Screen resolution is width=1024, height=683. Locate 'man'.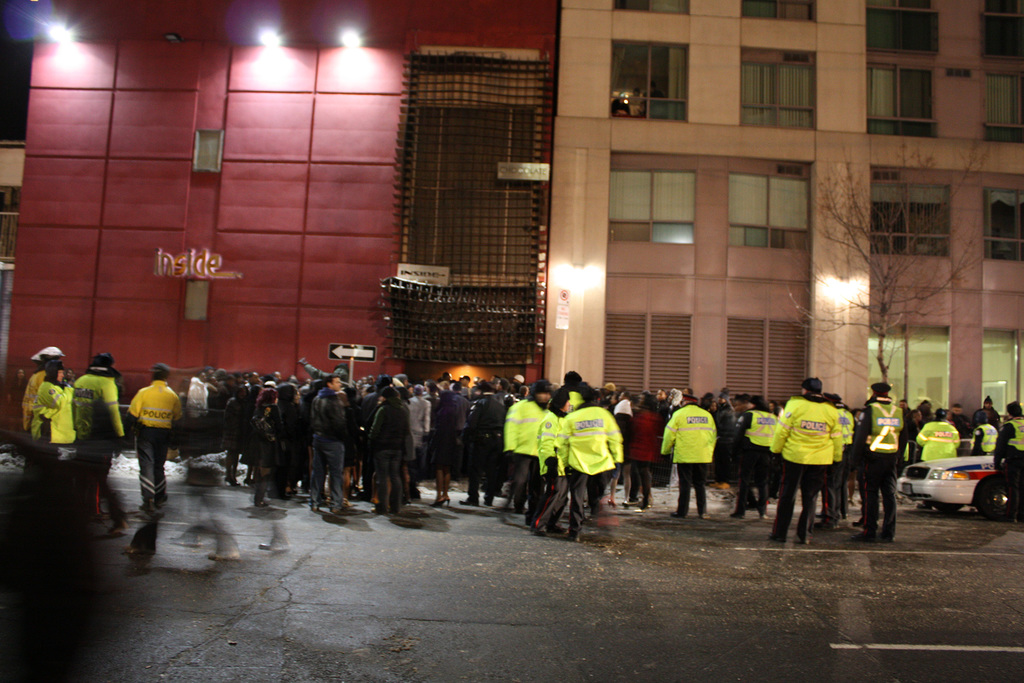
(x1=246, y1=370, x2=263, y2=404).
